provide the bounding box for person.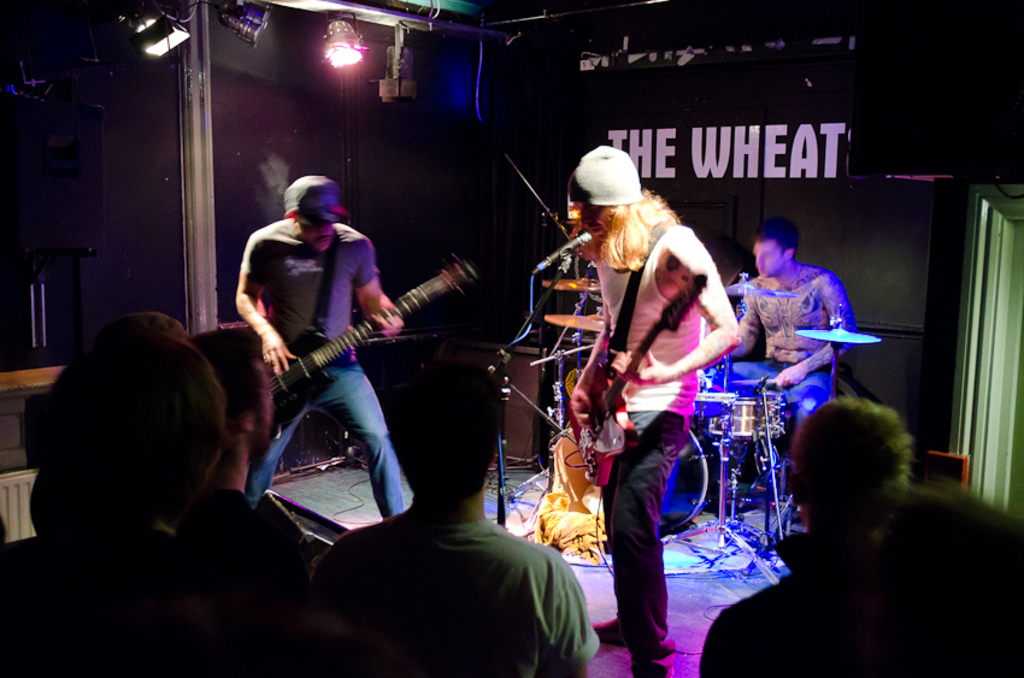
box=[863, 483, 1023, 677].
